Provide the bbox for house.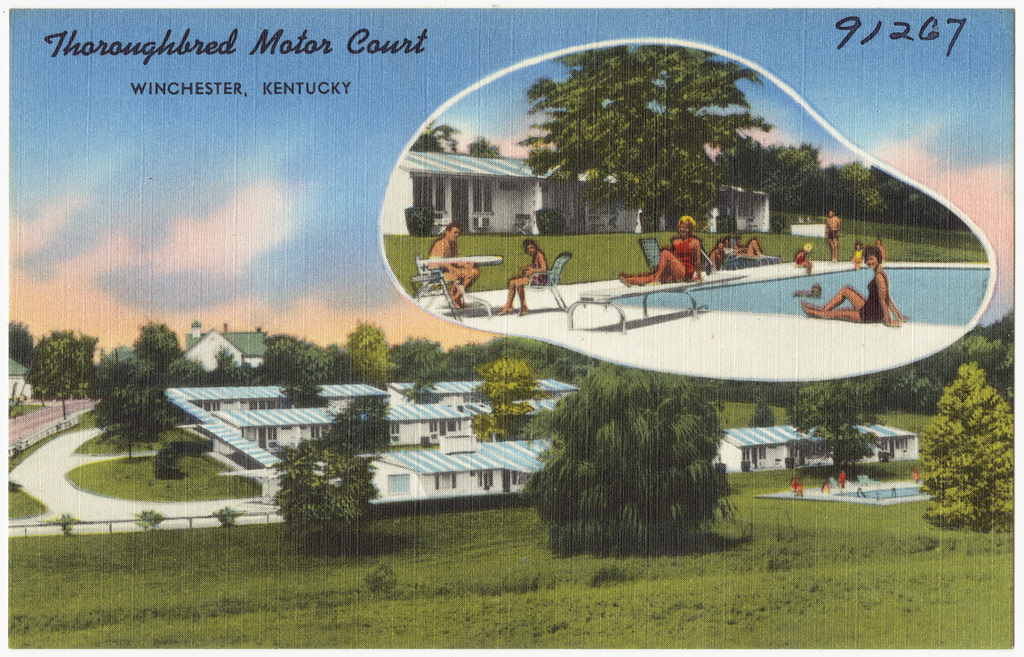
390, 150, 757, 240.
